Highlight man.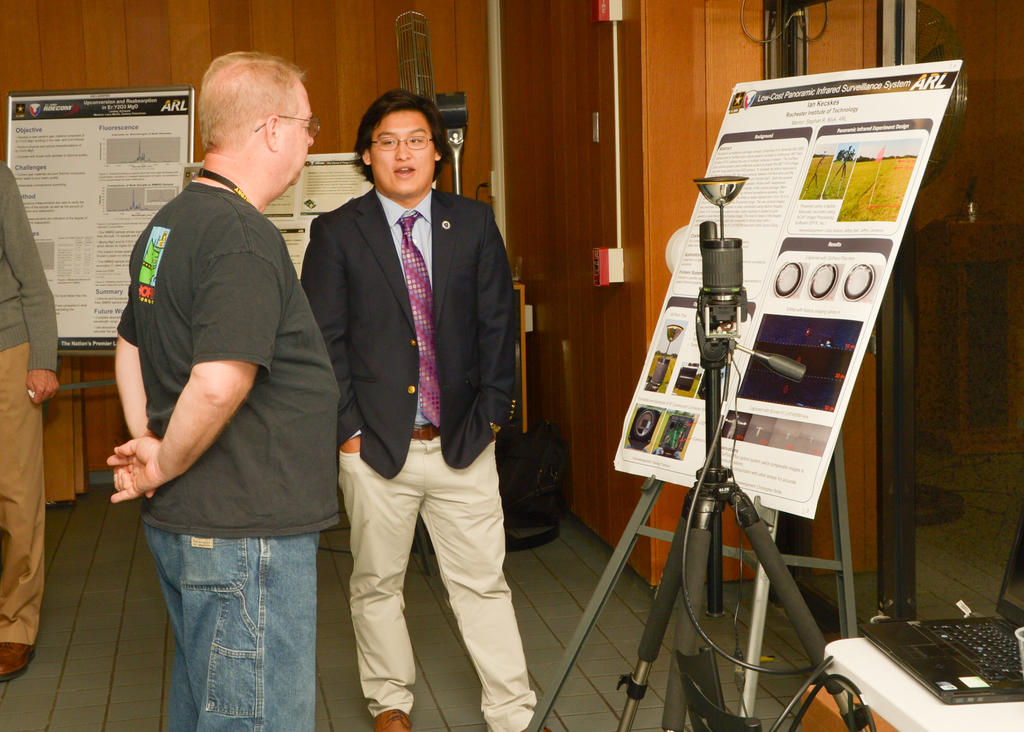
Highlighted region: x1=0, y1=163, x2=59, y2=683.
